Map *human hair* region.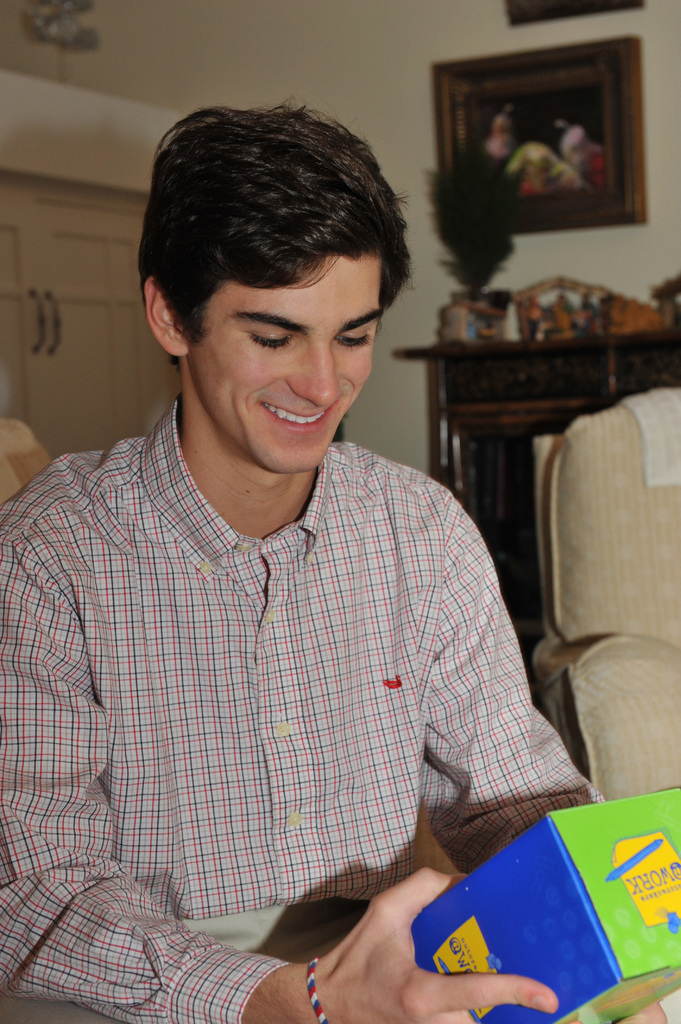
Mapped to l=131, t=89, r=399, b=420.
